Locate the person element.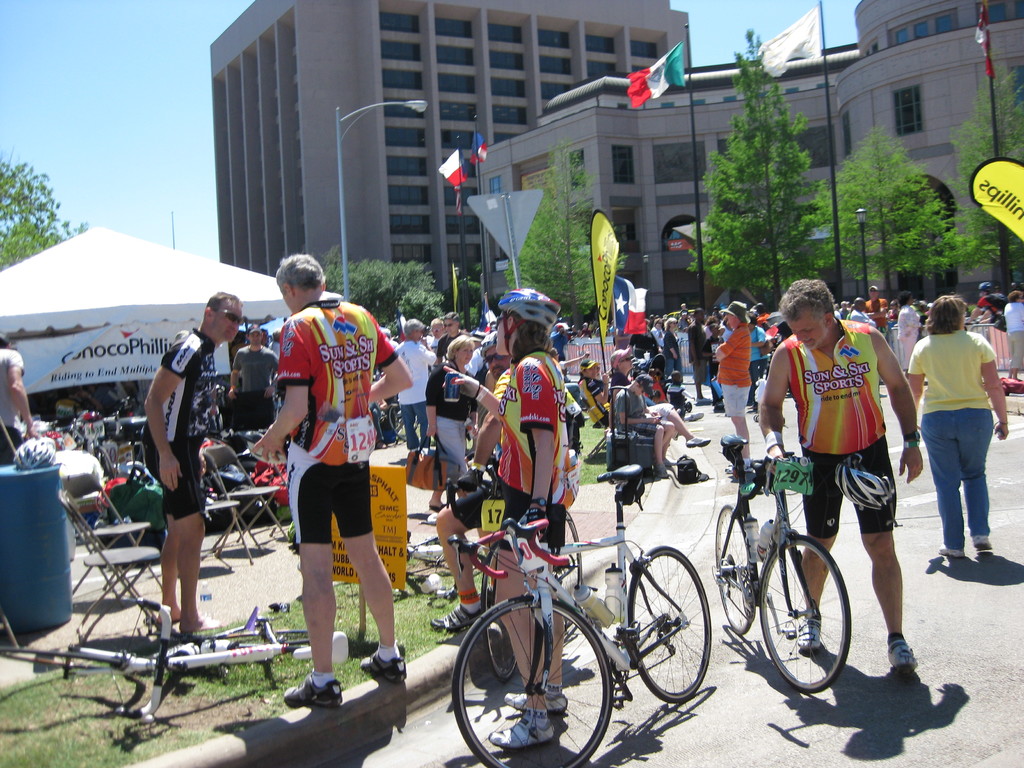
Element bbox: detection(231, 323, 282, 397).
